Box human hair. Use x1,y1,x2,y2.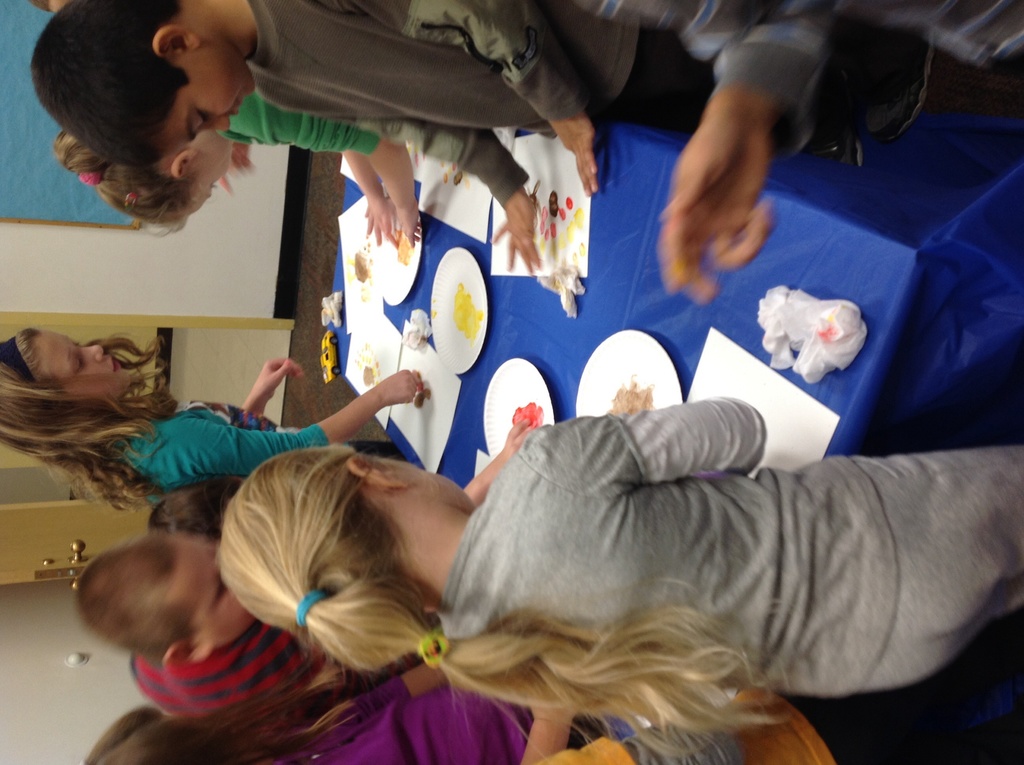
50,124,189,234.
